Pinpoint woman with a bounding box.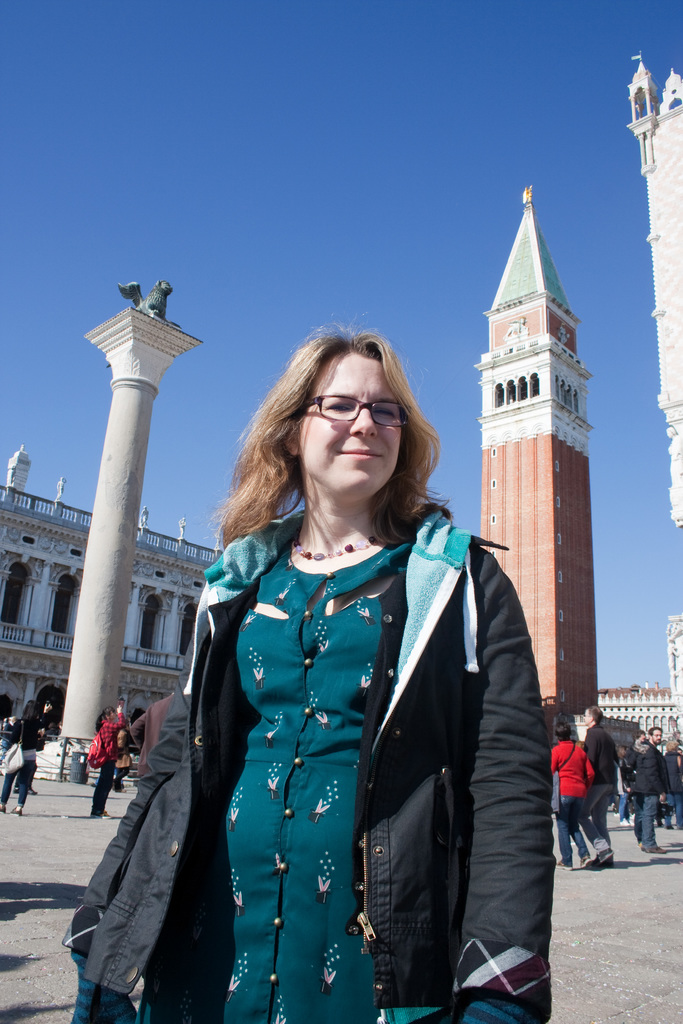
bbox=(0, 698, 55, 816).
